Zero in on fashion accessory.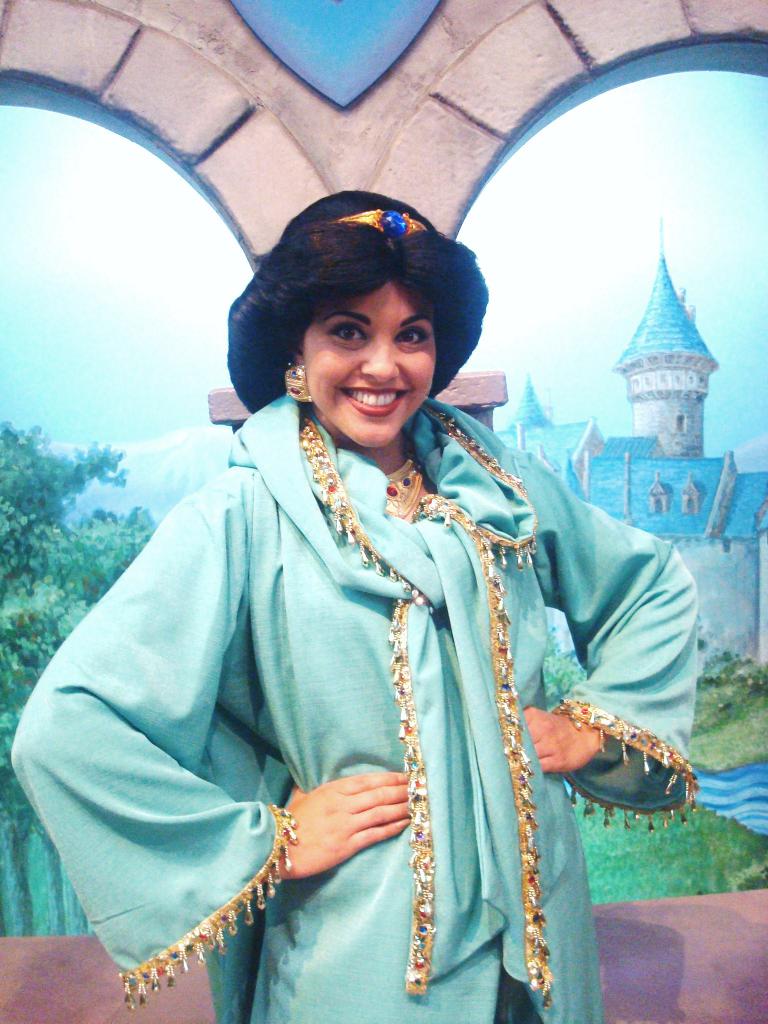
Zeroed in: (284, 368, 312, 403).
